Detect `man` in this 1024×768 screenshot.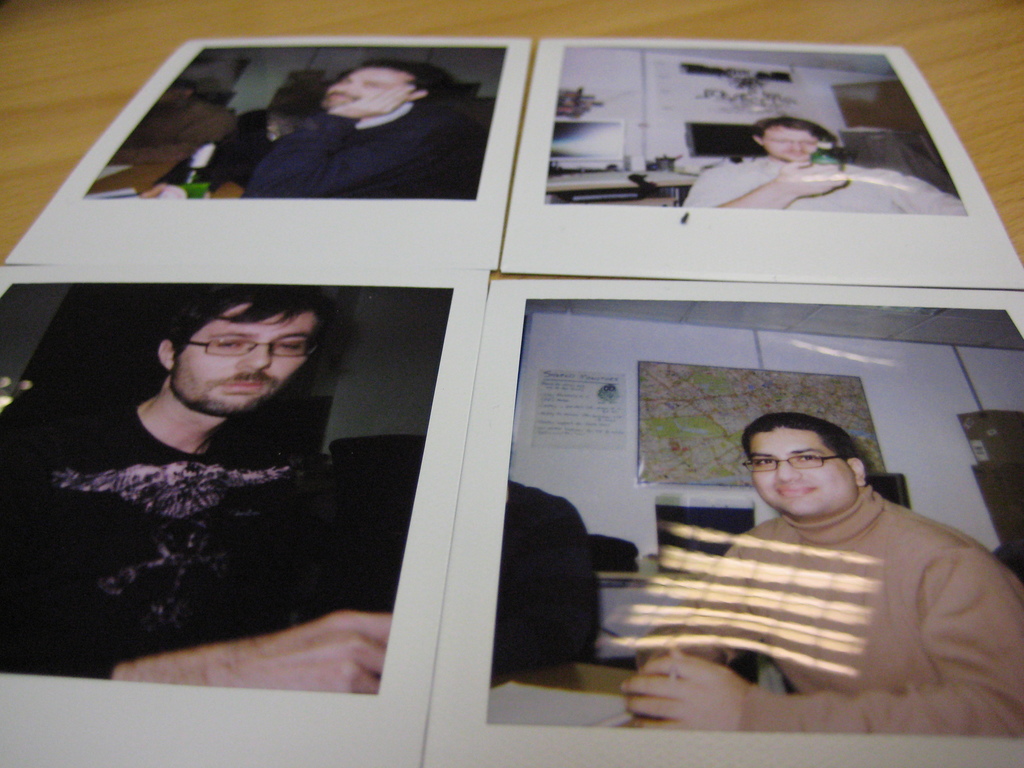
Detection: crop(497, 477, 600, 670).
